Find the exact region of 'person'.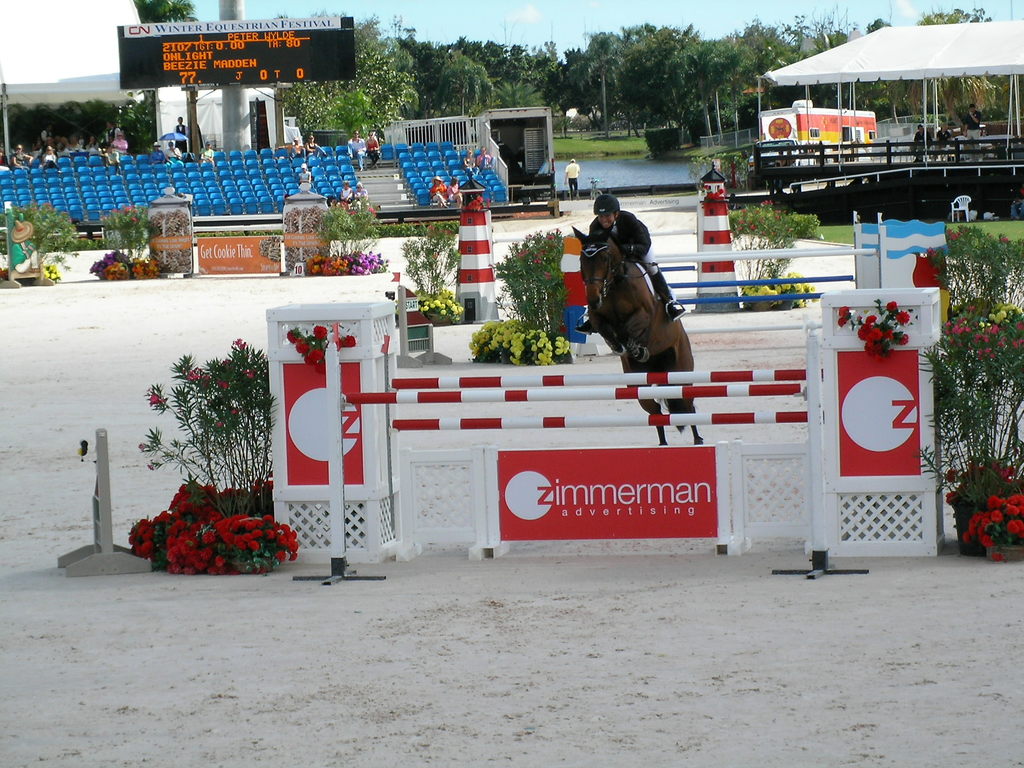
Exact region: Rect(103, 141, 120, 165).
